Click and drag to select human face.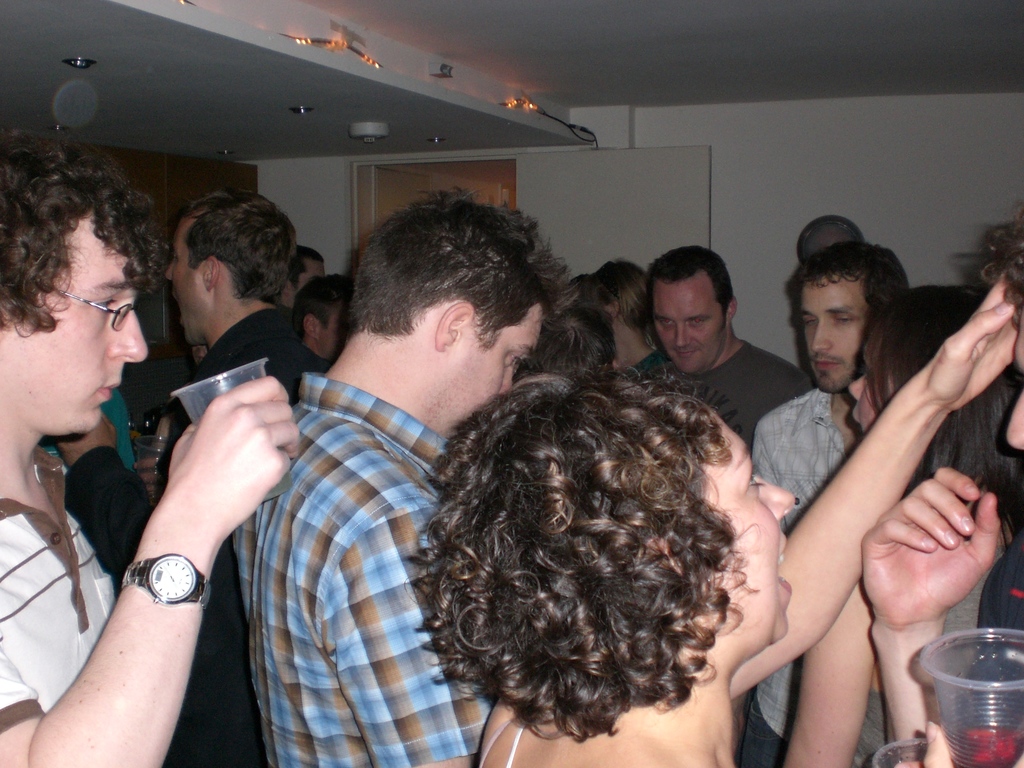
Selection: [x1=445, y1=302, x2=545, y2=435].
